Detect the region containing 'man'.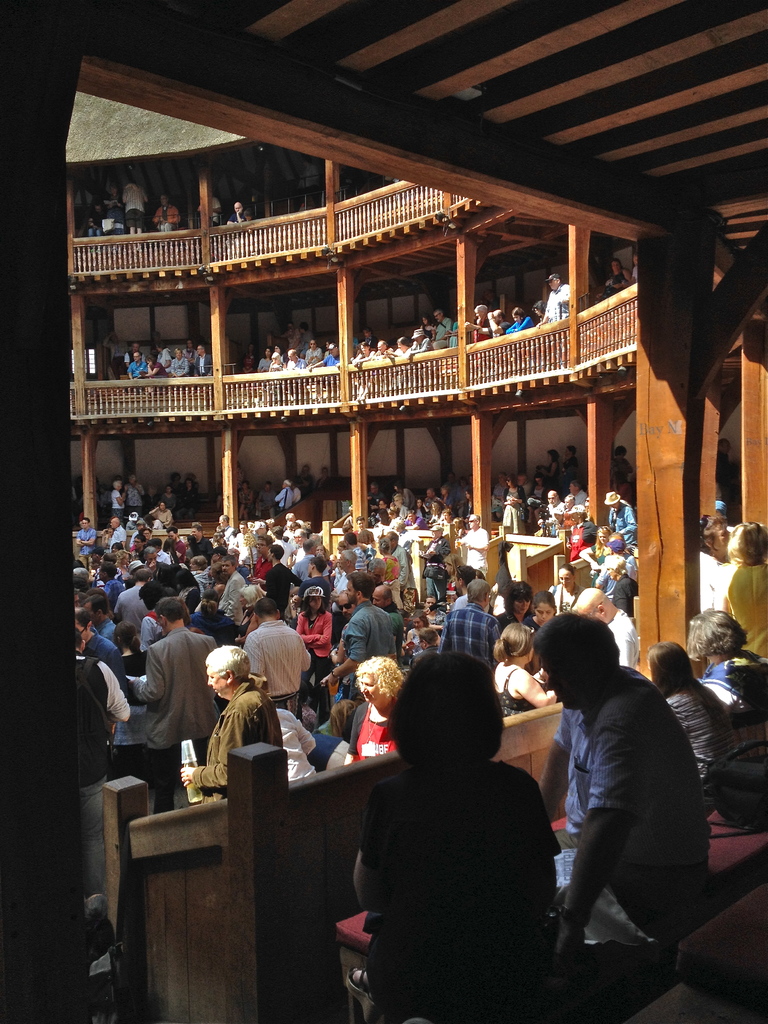
<box>219,559,248,643</box>.
